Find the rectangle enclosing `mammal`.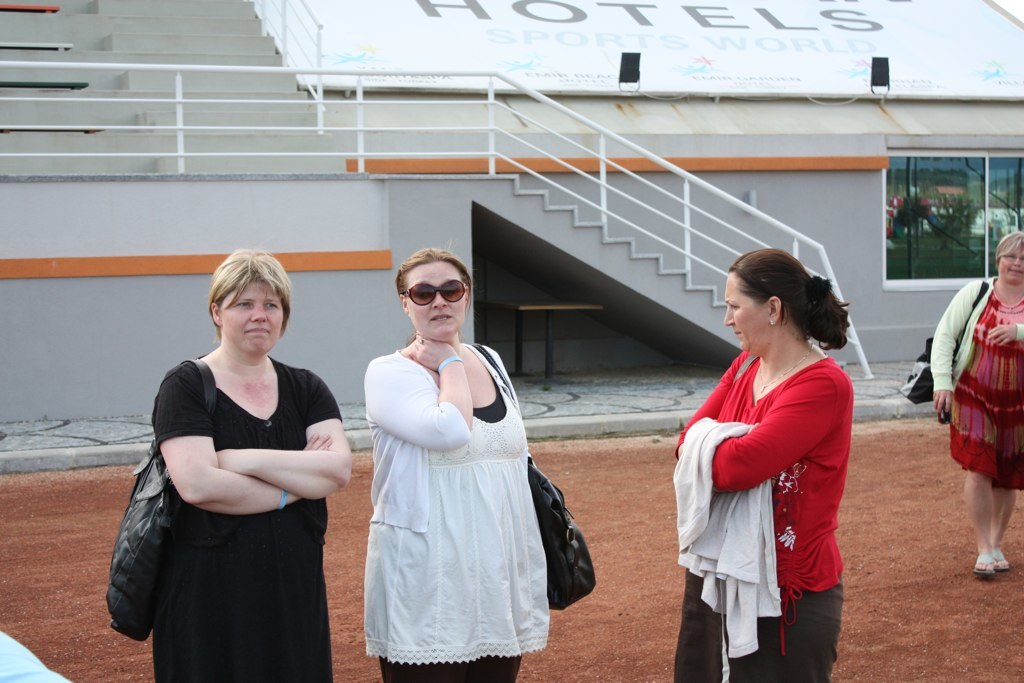
locate(358, 246, 551, 682).
